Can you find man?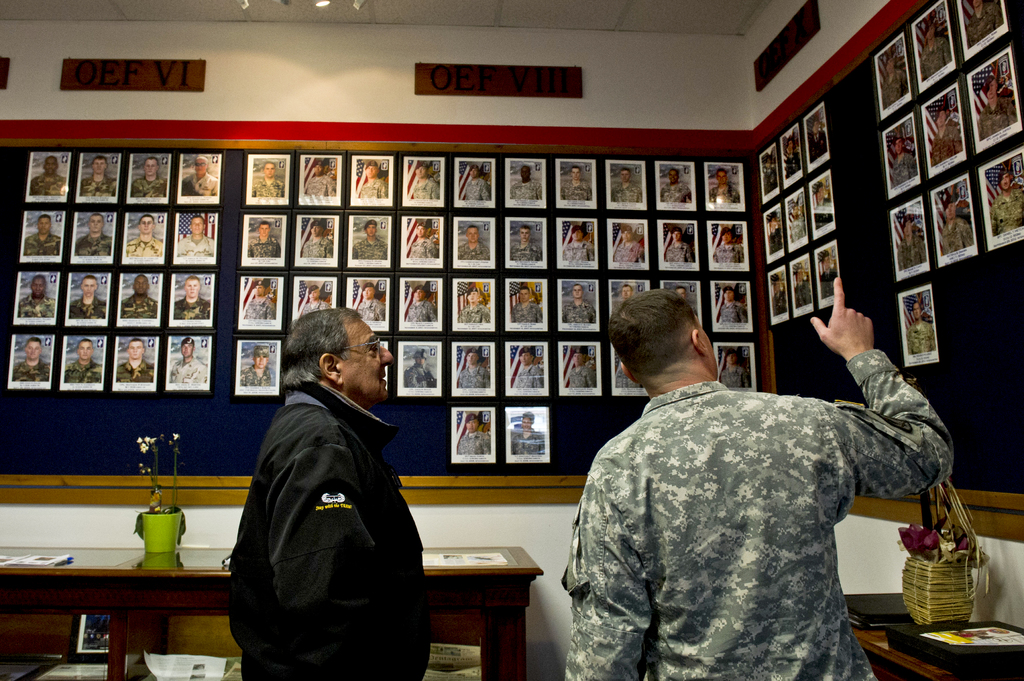
Yes, bounding box: <bbox>170, 336, 207, 385</bbox>.
